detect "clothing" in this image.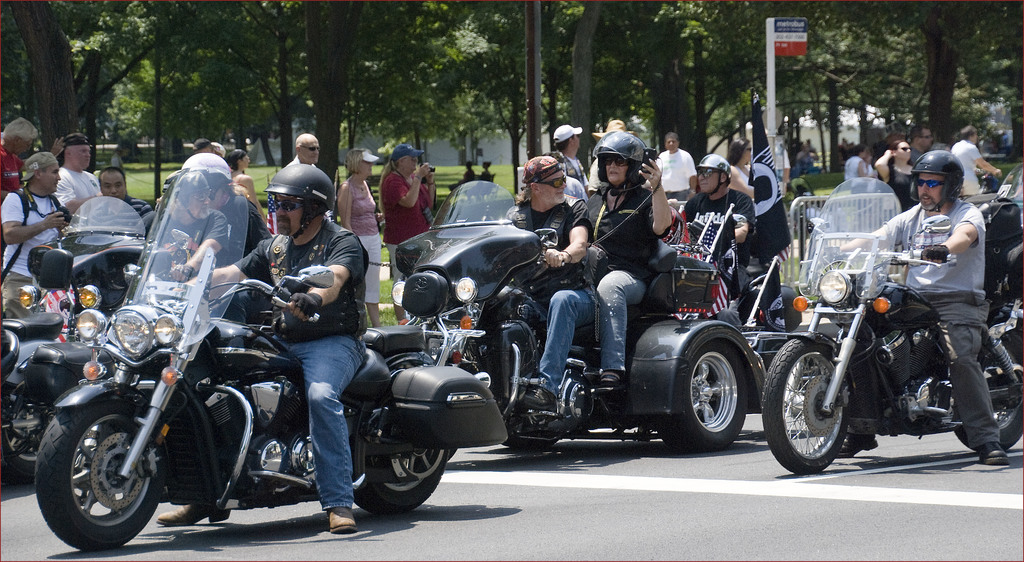
Detection: bbox=(687, 194, 750, 332).
